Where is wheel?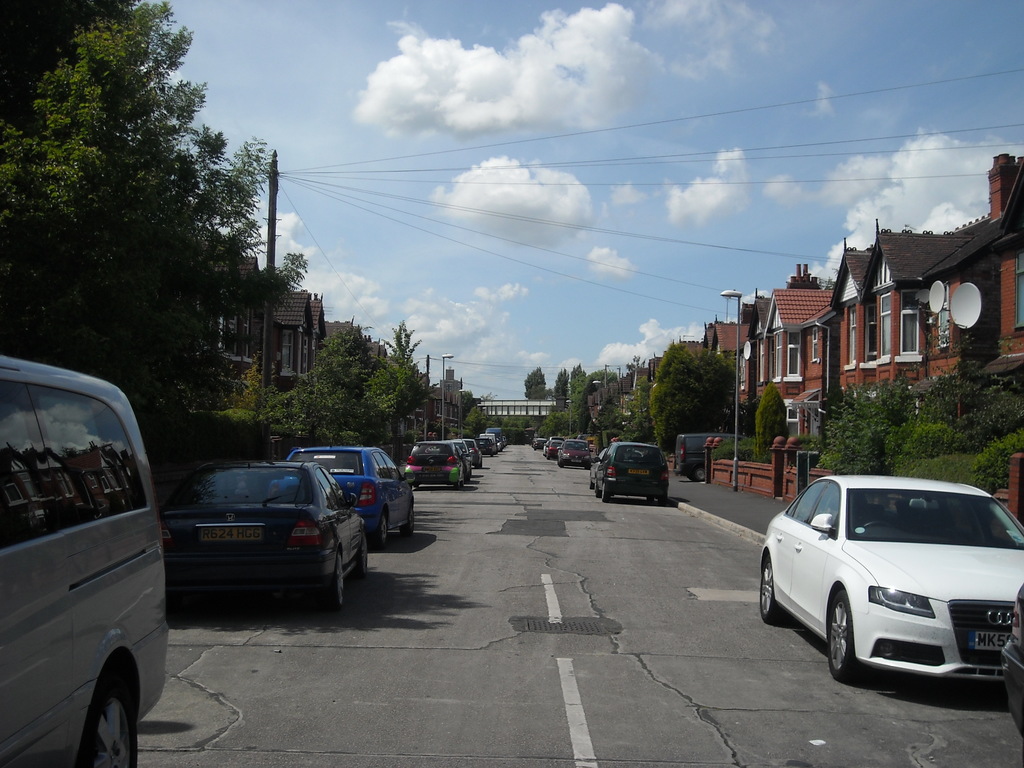
bbox=[61, 659, 136, 752].
